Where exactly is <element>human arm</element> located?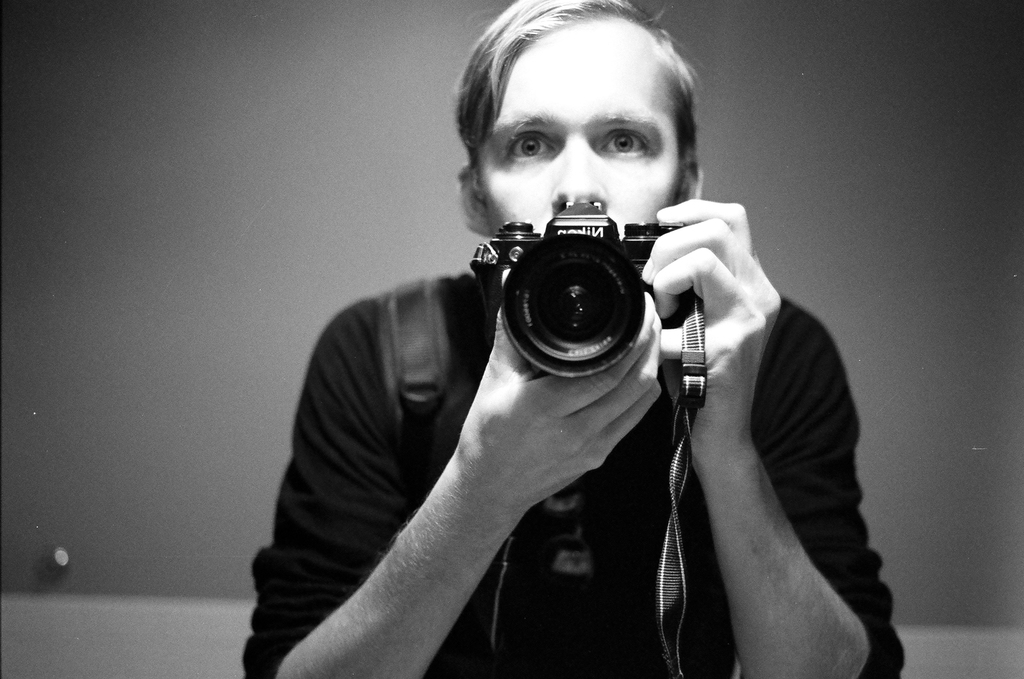
Its bounding box is bbox(249, 267, 666, 678).
